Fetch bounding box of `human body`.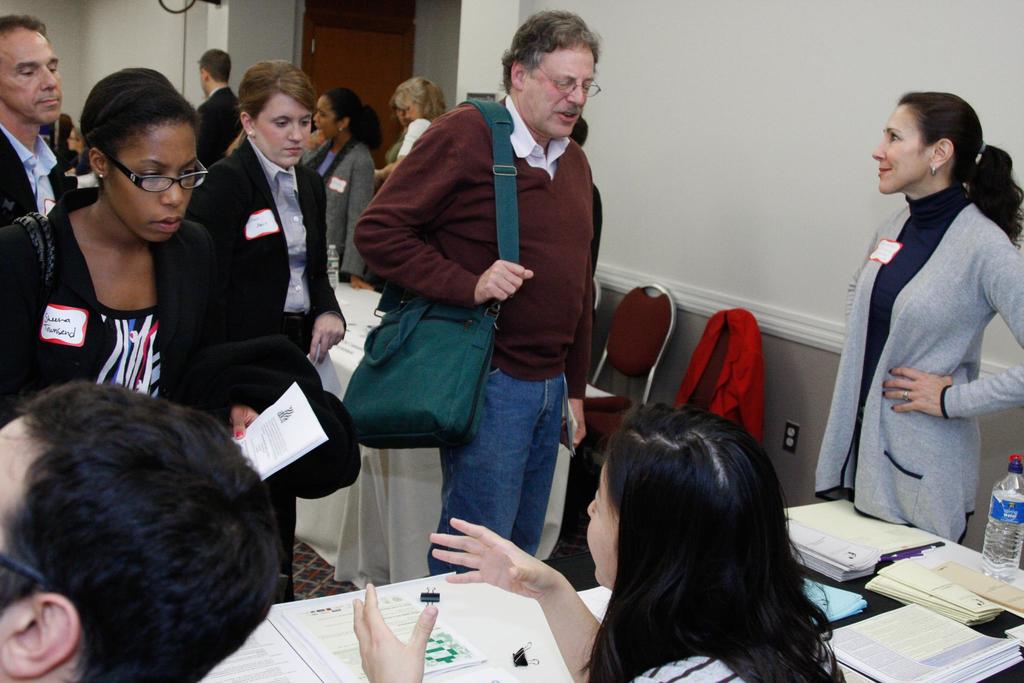
Bbox: x1=345, y1=402, x2=847, y2=682.
